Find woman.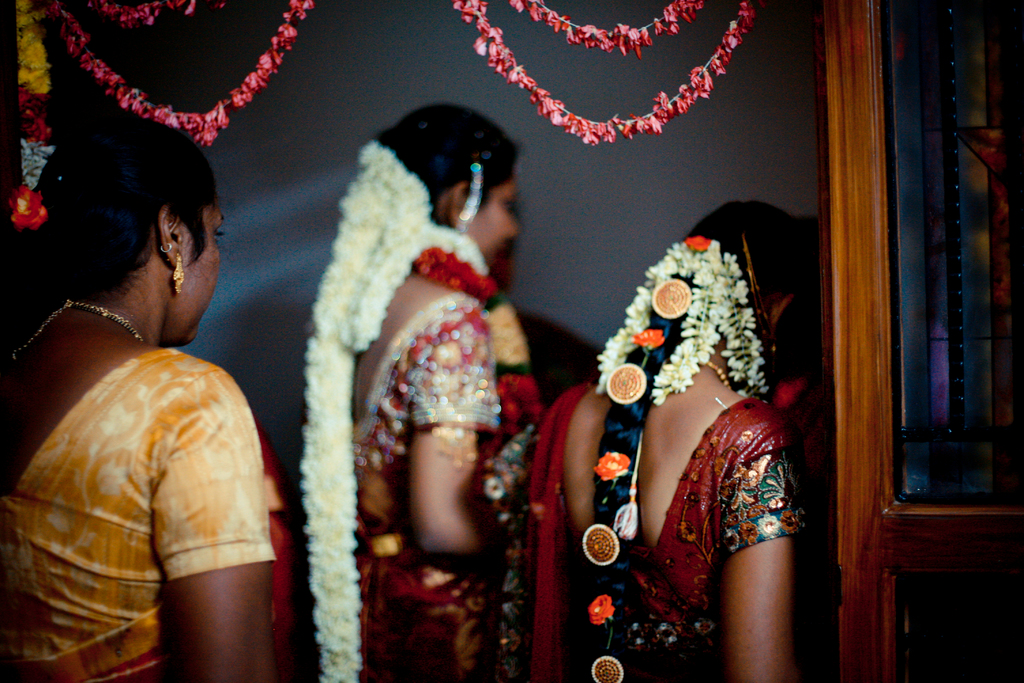
pyautogui.locateOnScreen(0, 114, 295, 682).
